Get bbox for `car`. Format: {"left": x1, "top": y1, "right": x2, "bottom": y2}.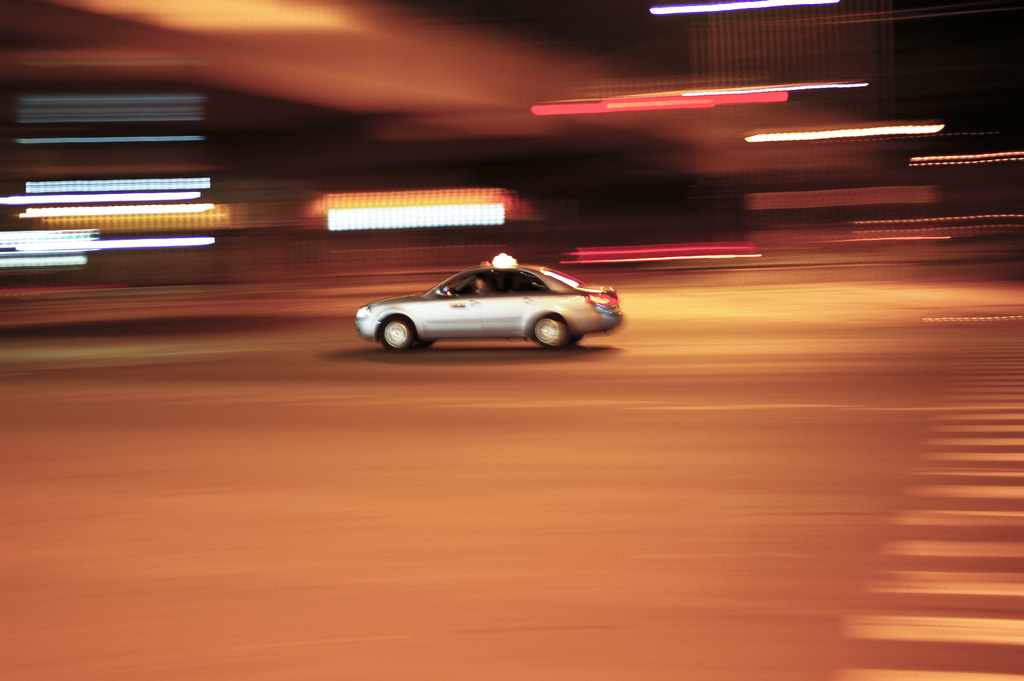
{"left": 364, "top": 251, "right": 623, "bottom": 354}.
